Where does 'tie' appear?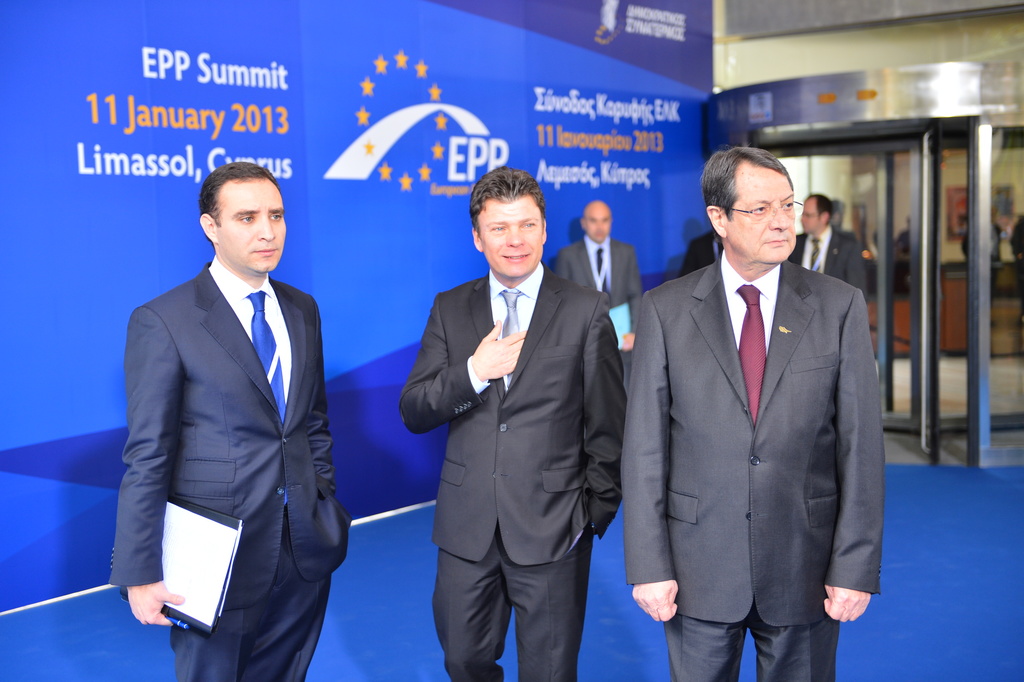
Appears at <region>244, 290, 294, 501</region>.
